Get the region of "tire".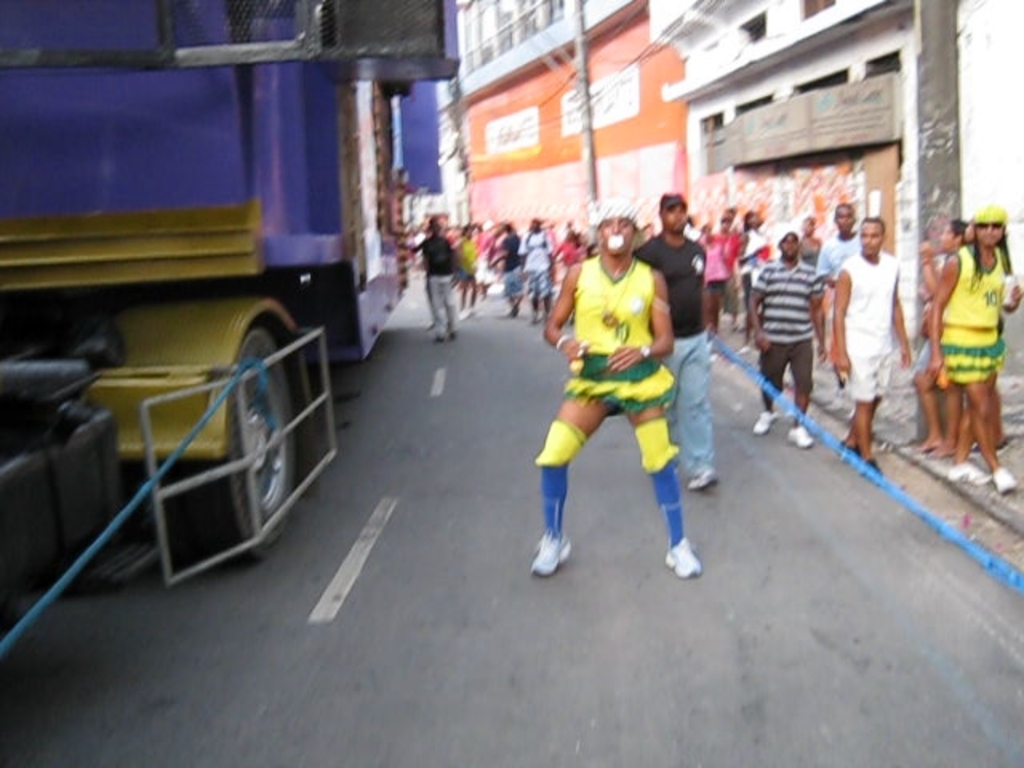
182 323 304 566.
